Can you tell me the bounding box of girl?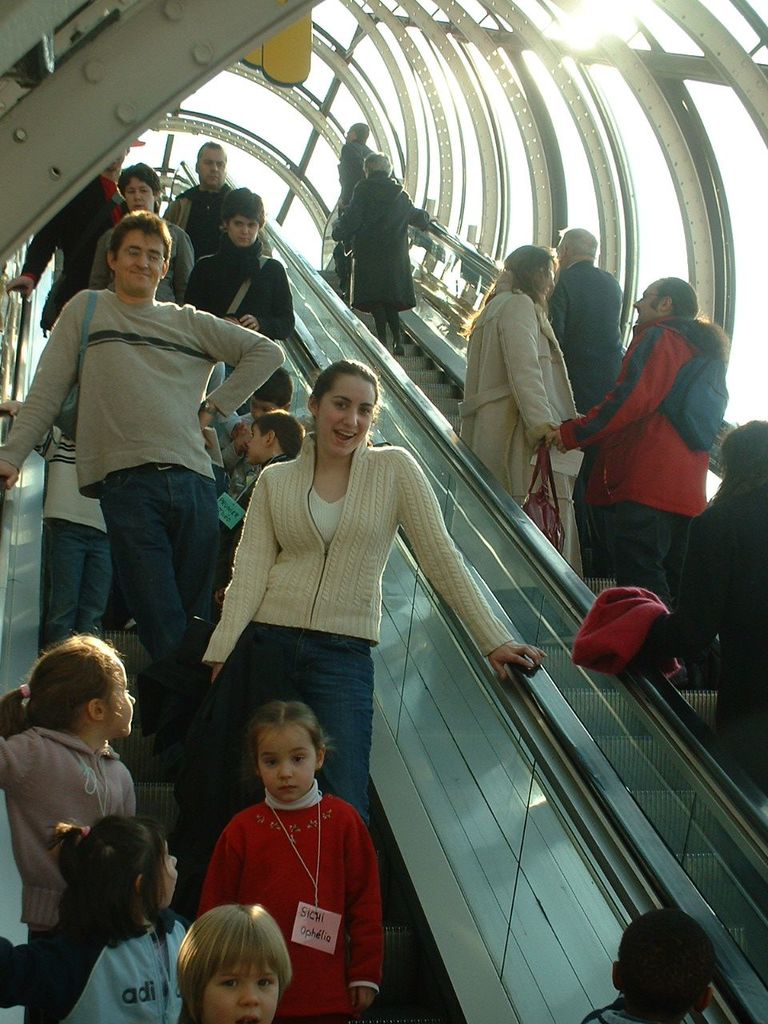
<region>0, 814, 190, 1023</region>.
